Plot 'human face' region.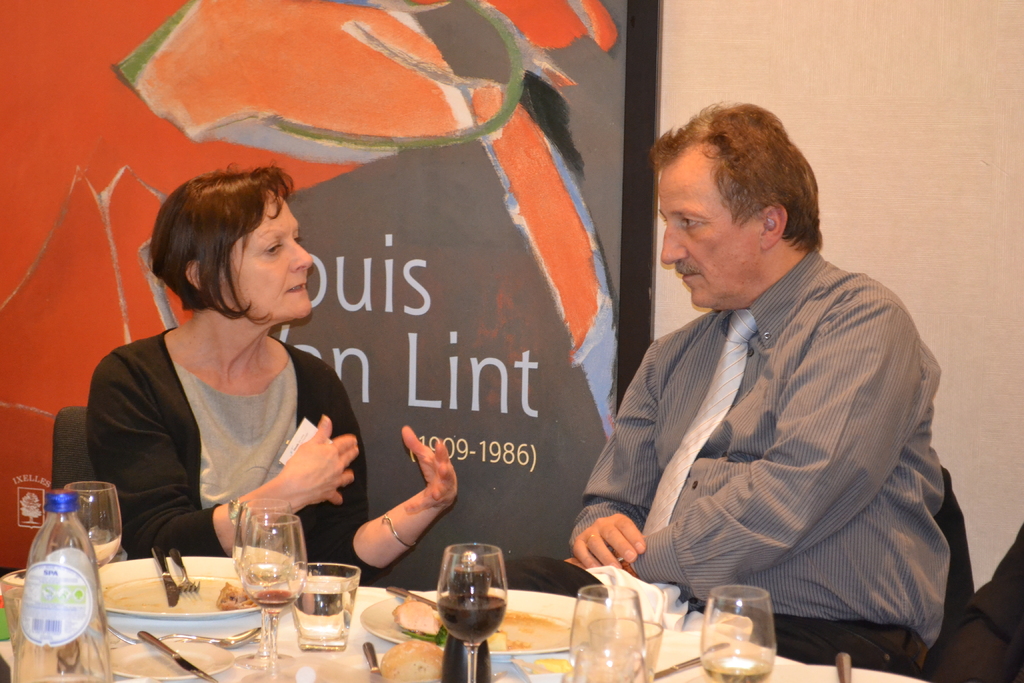
Plotted at [left=660, top=161, right=744, bottom=308].
